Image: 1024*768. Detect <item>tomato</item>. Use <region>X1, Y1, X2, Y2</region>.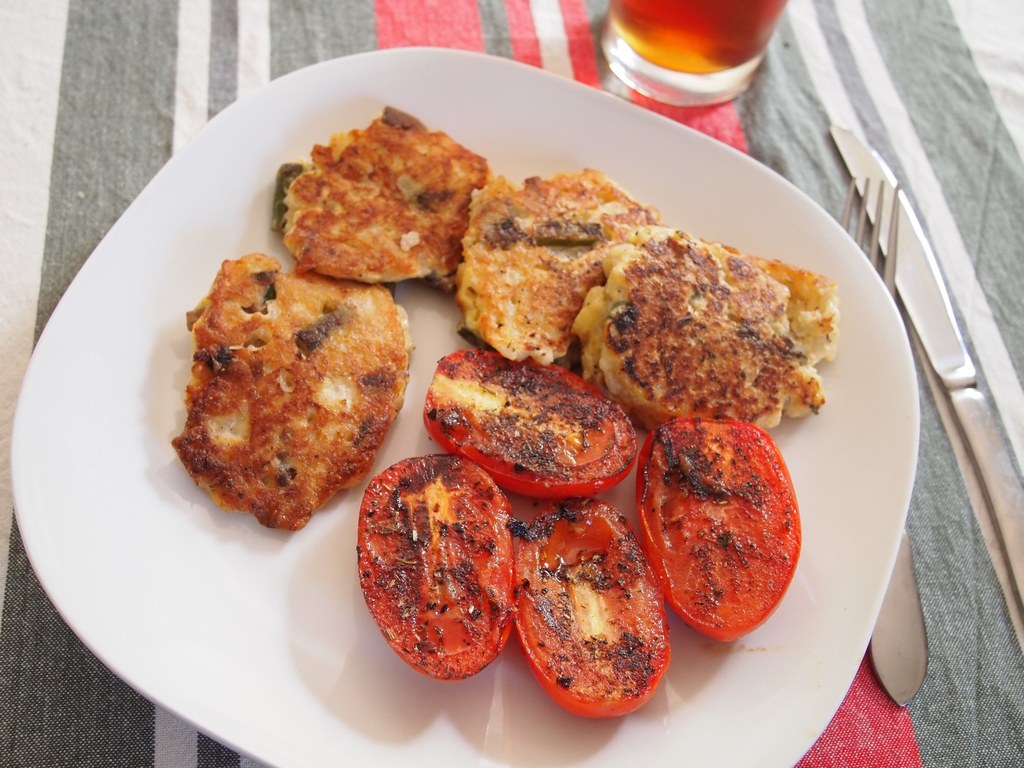
<region>510, 495, 670, 716</region>.
